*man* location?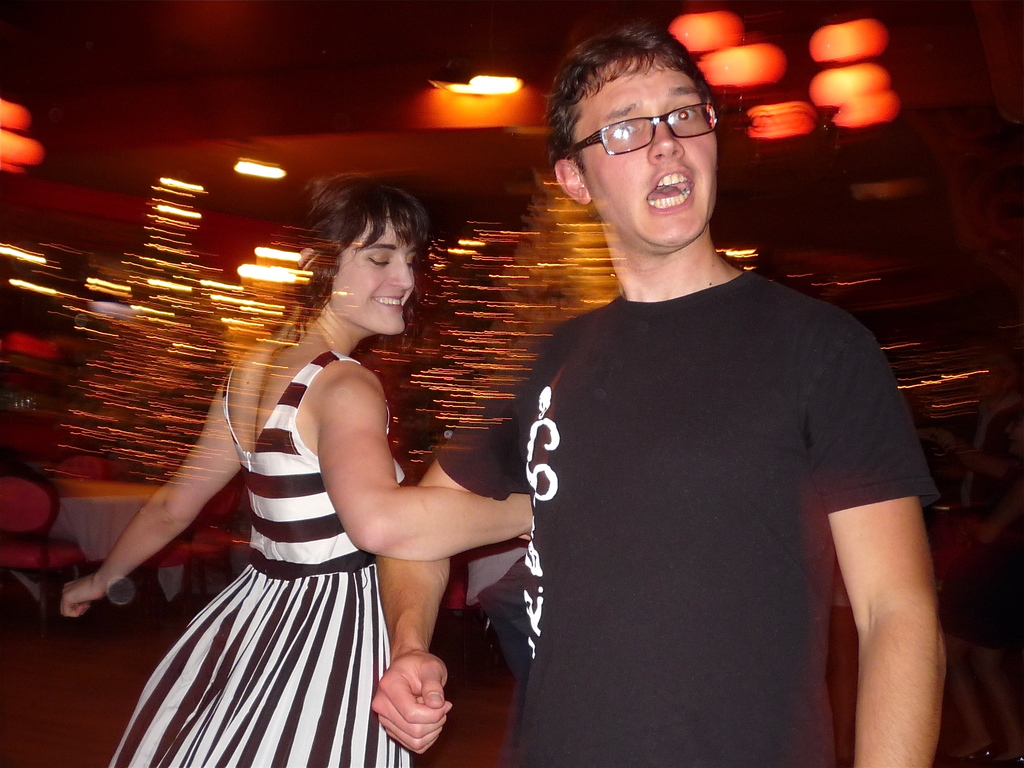
l=488, t=51, r=937, b=753
